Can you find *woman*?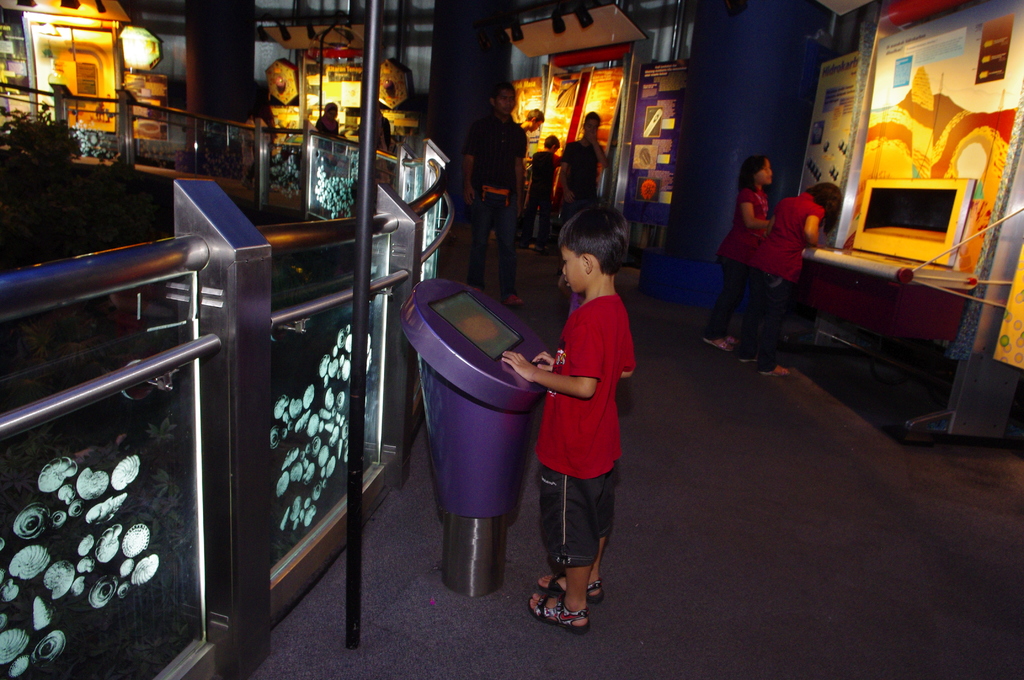
Yes, bounding box: [314,104,350,163].
